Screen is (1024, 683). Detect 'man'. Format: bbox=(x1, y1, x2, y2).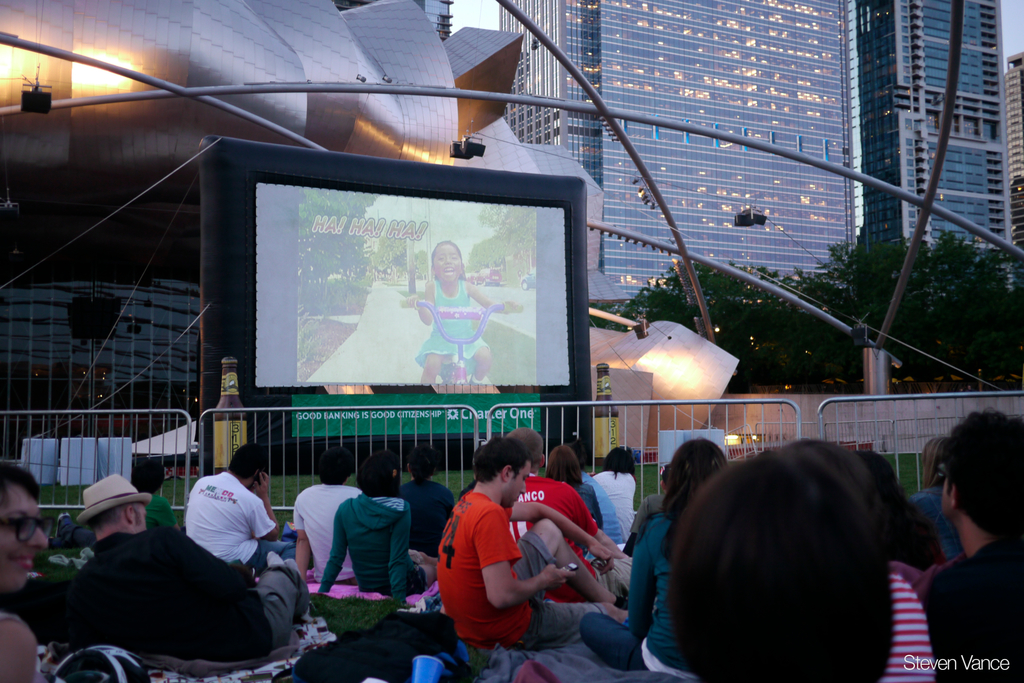
bbox=(182, 442, 300, 576).
